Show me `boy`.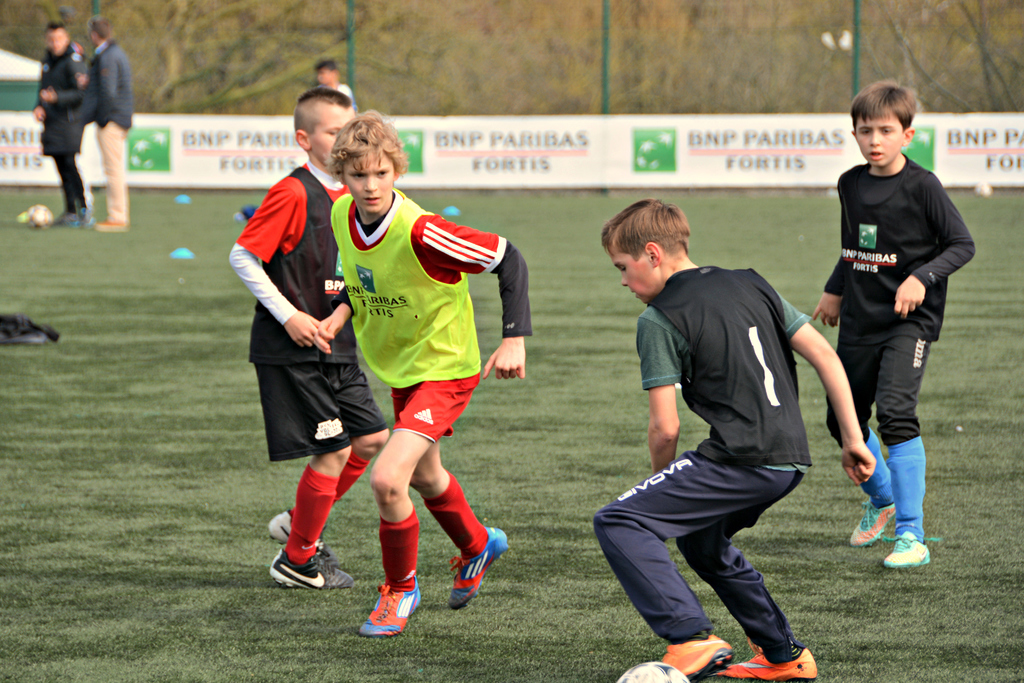
`boy` is here: <bbox>232, 89, 396, 602</bbox>.
